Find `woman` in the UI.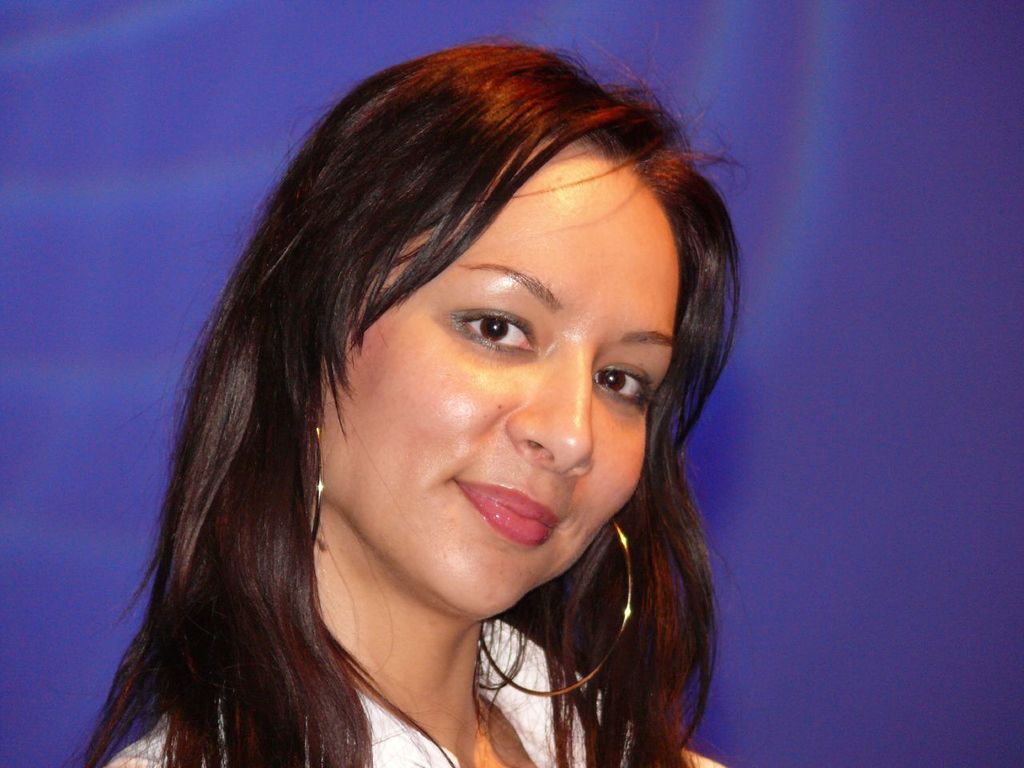
UI element at rect(78, 35, 775, 767).
